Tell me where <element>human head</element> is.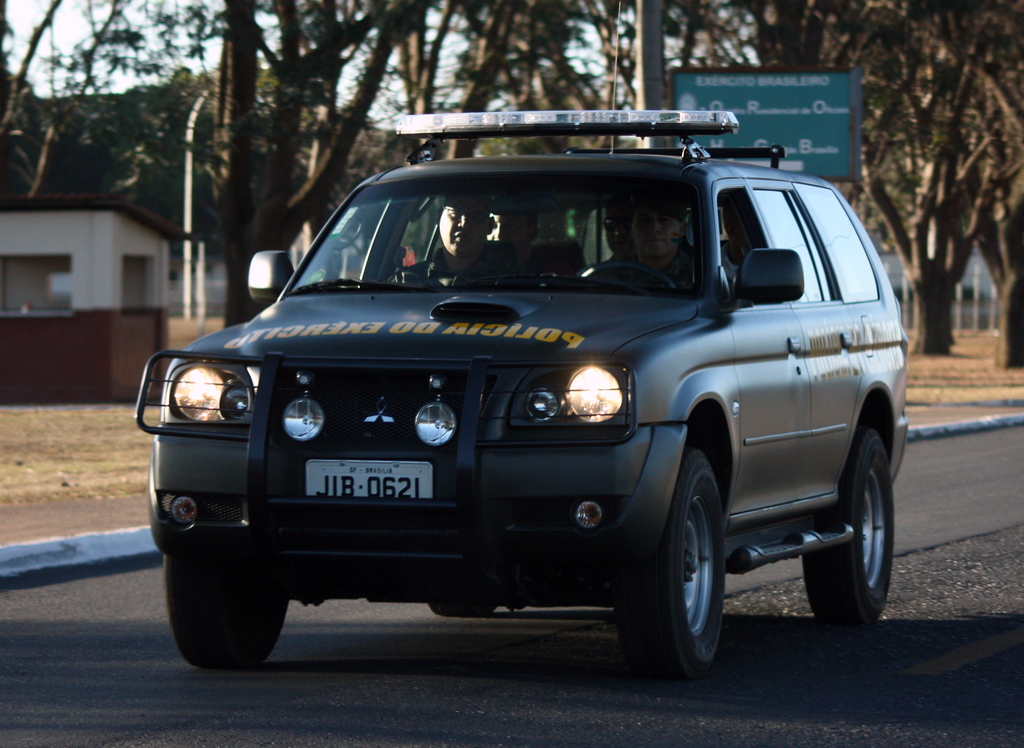
<element>human head</element> is at {"x1": 634, "y1": 204, "x2": 688, "y2": 260}.
